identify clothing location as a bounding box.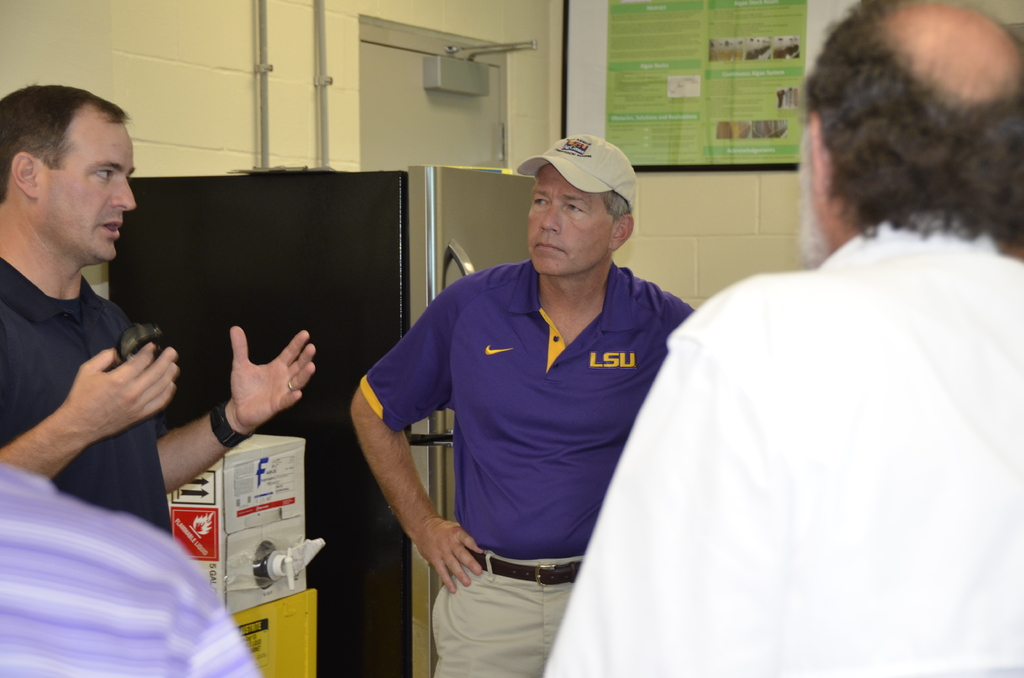
547, 220, 1023, 677.
